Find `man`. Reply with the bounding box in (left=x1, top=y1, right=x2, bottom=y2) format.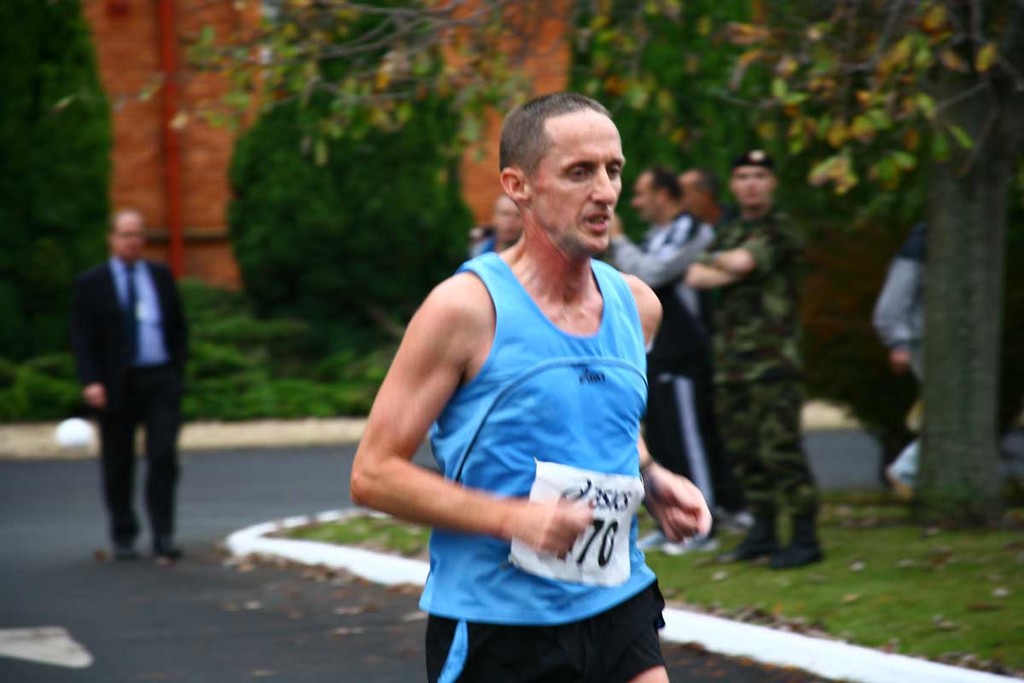
(left=359, top=106, right=712, bottom=682).
